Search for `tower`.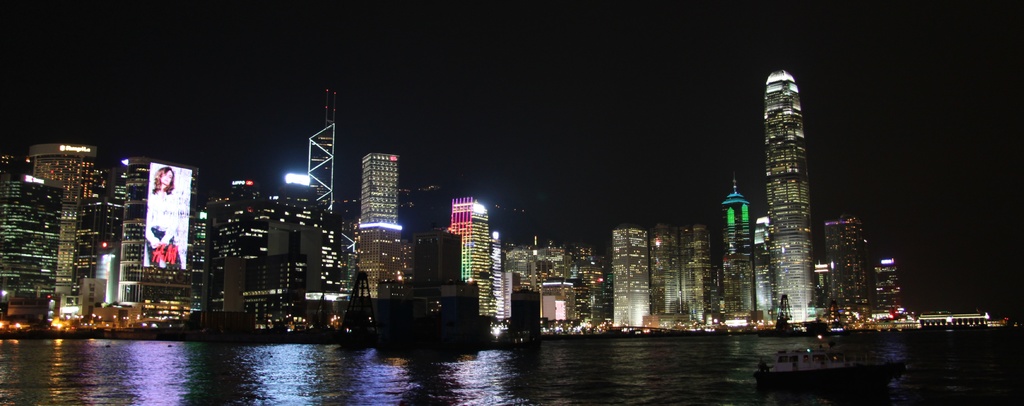
Found at bbox=(680, 225, 714, 320).
